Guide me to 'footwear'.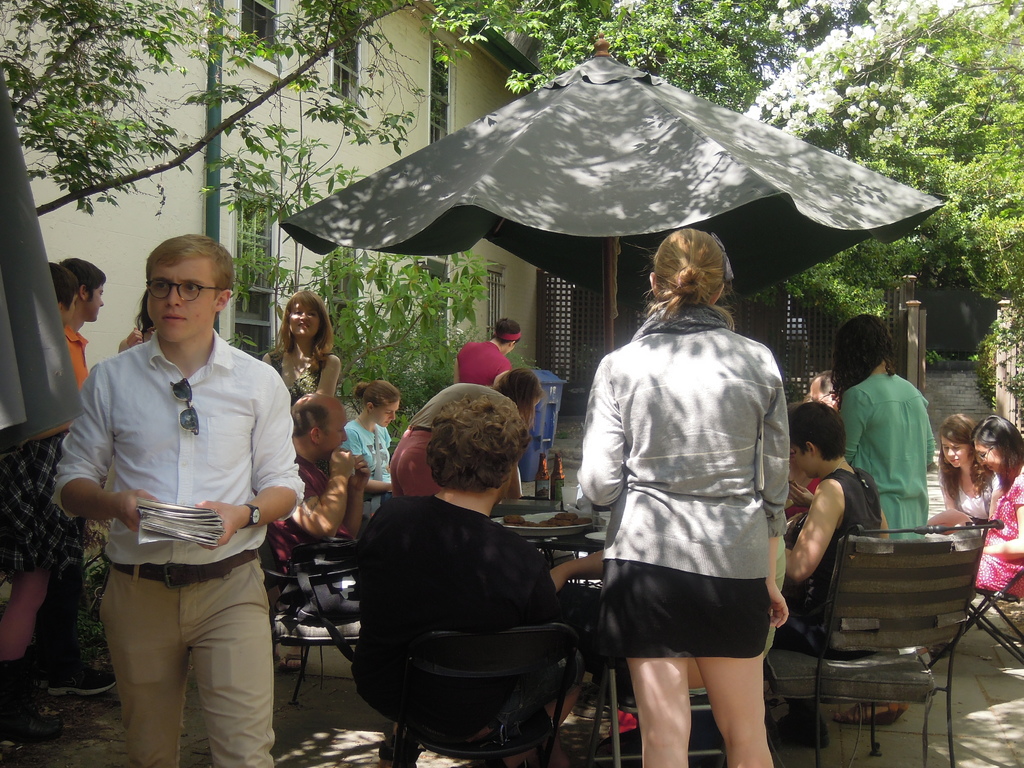
Guidance: 772 714 829 741.
